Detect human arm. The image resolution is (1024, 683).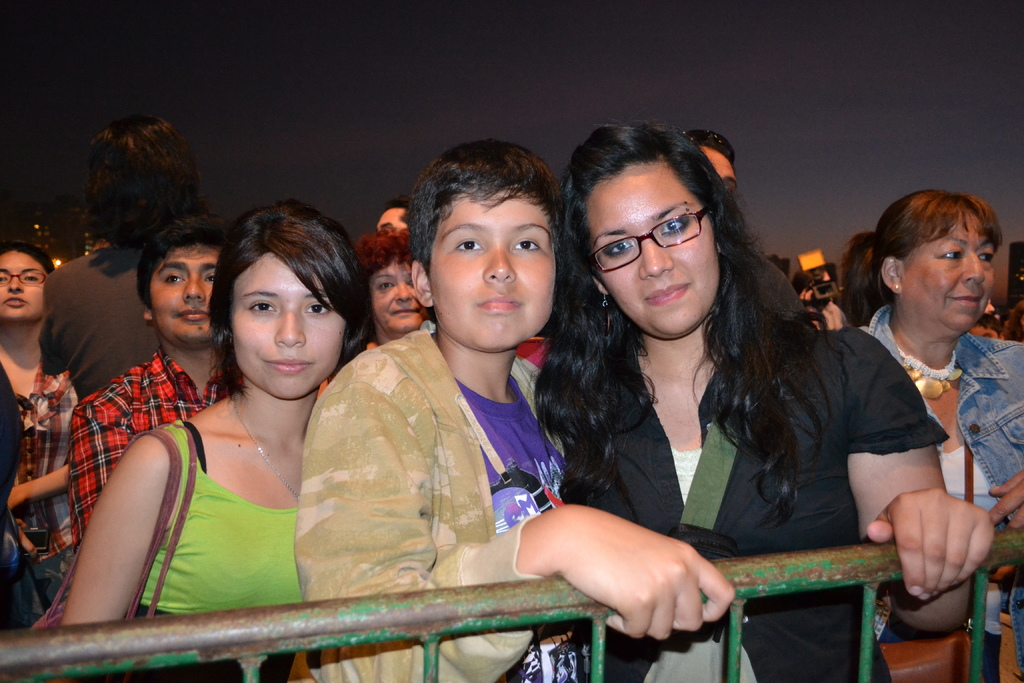
locate(67, 407, 137, 553).
